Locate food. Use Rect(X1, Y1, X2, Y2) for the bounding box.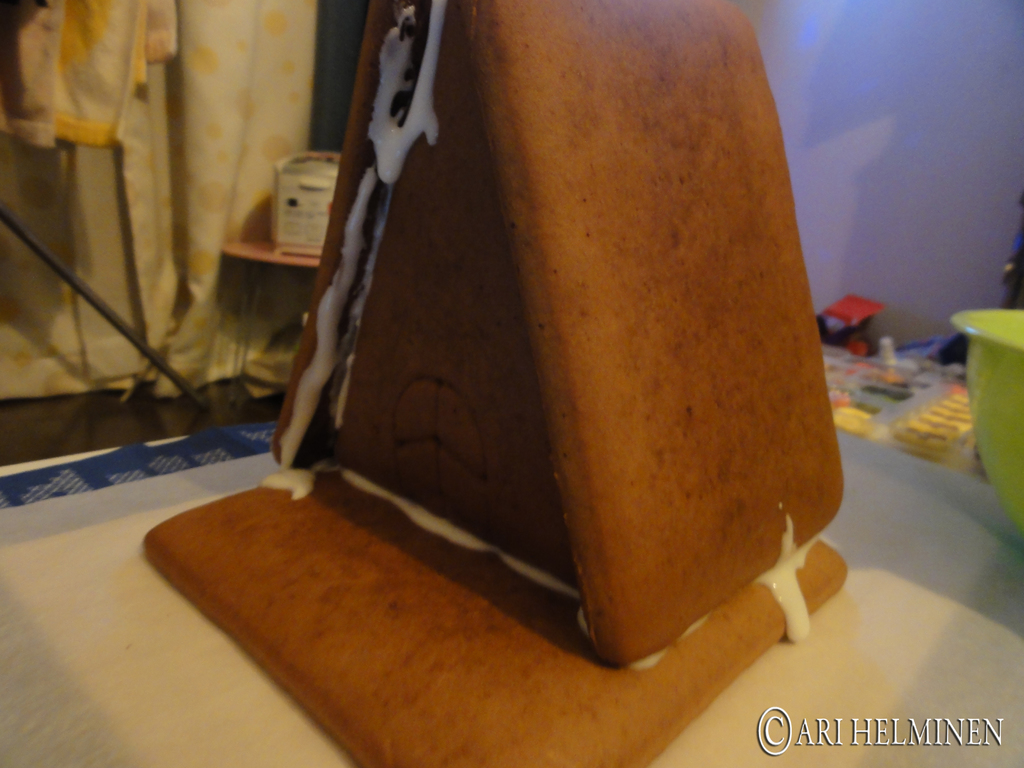
Rect(140, 0, 851, 767).
